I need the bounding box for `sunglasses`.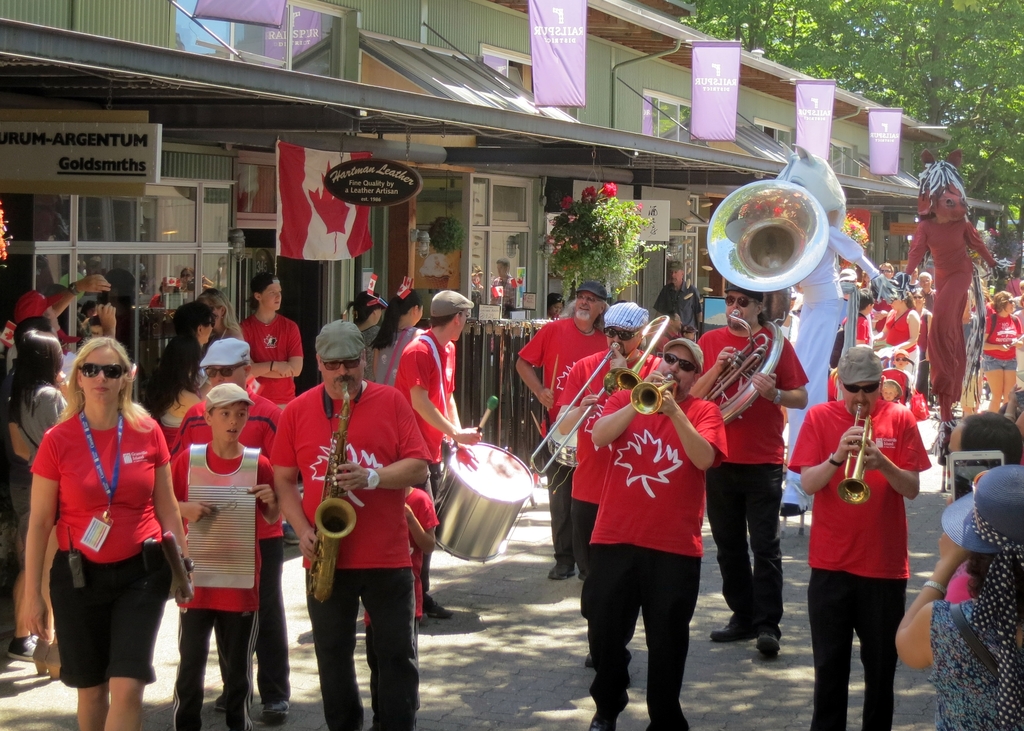
Here it is: bbox(321, 360, 358, 370).
